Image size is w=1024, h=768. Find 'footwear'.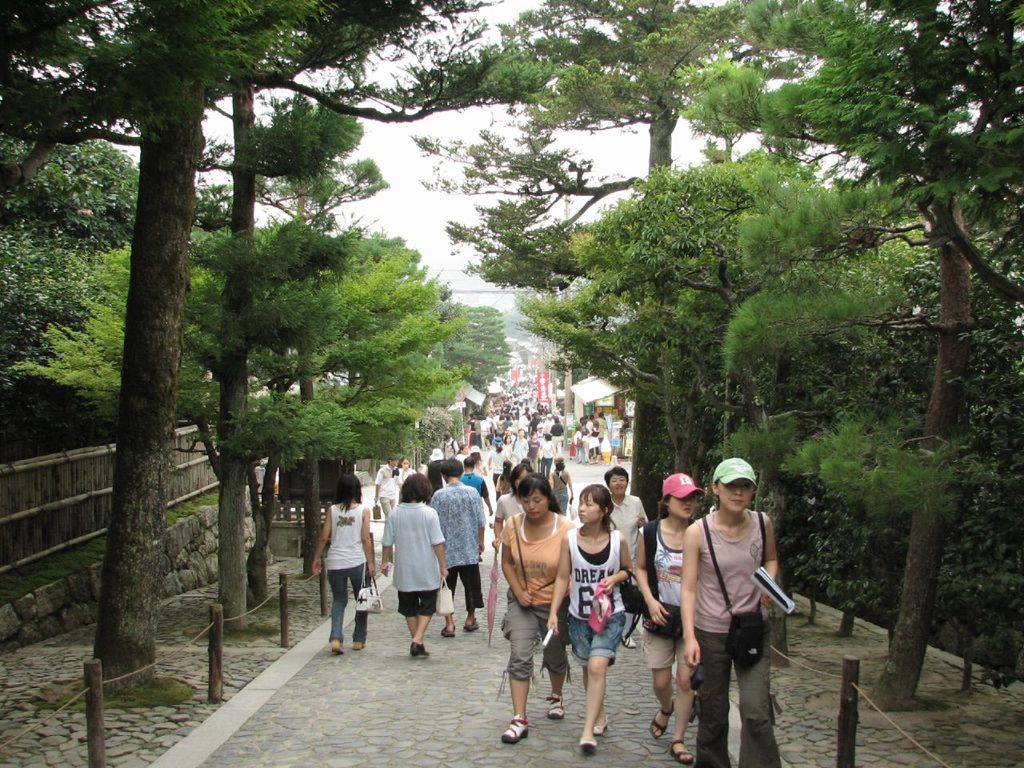
{"left": 586, "top": 718, "right": 606, "bottom": 730}.
